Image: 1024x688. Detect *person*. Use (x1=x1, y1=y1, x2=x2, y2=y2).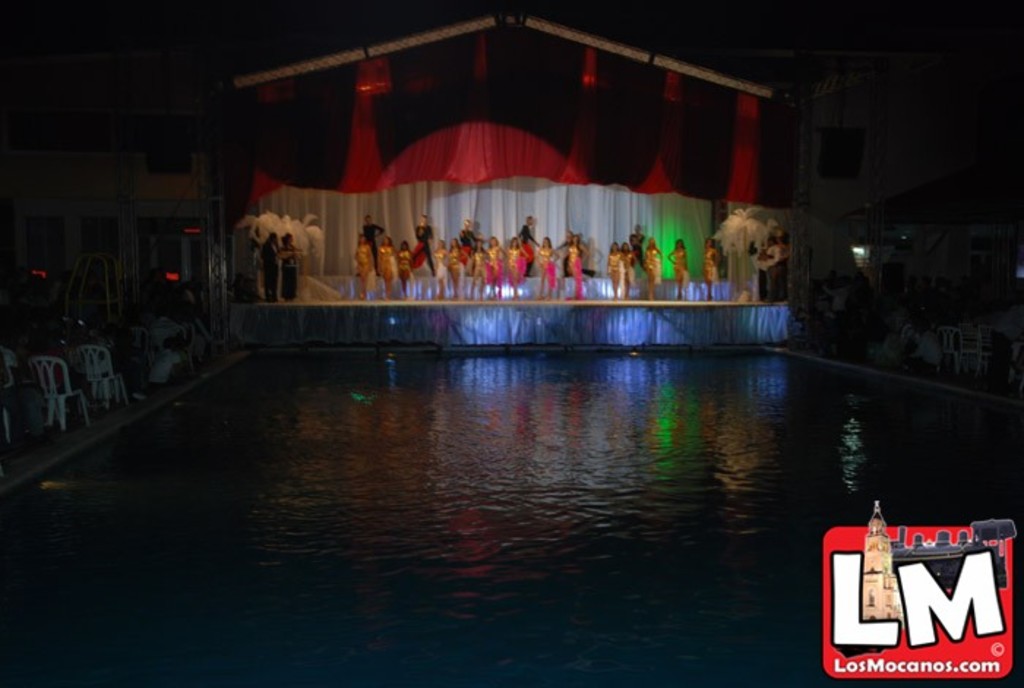
(x1=484, y1=237, x2=509, y2=285).
